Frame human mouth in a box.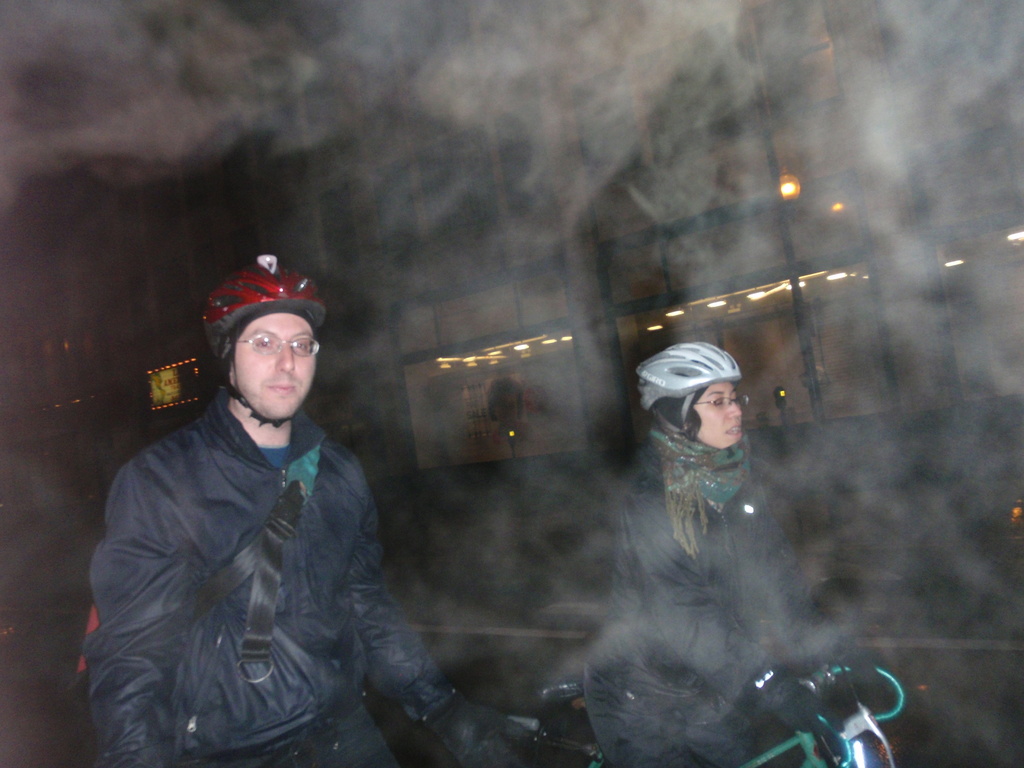
box(721, 420, 743, 442).
